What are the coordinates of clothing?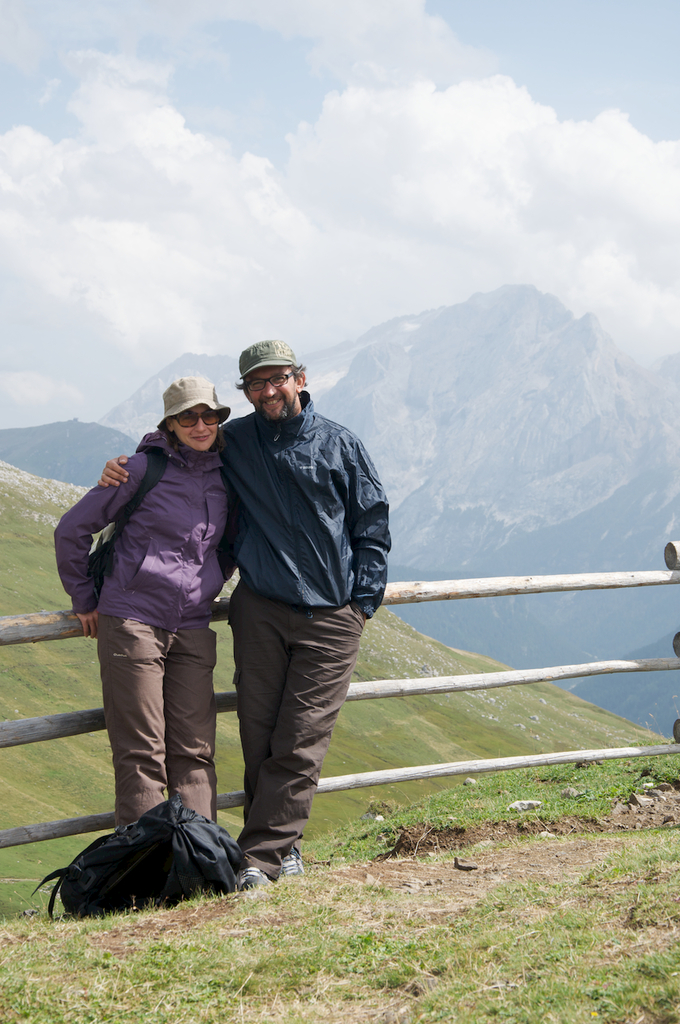
<region>49, 416, 249, 631</region>.
